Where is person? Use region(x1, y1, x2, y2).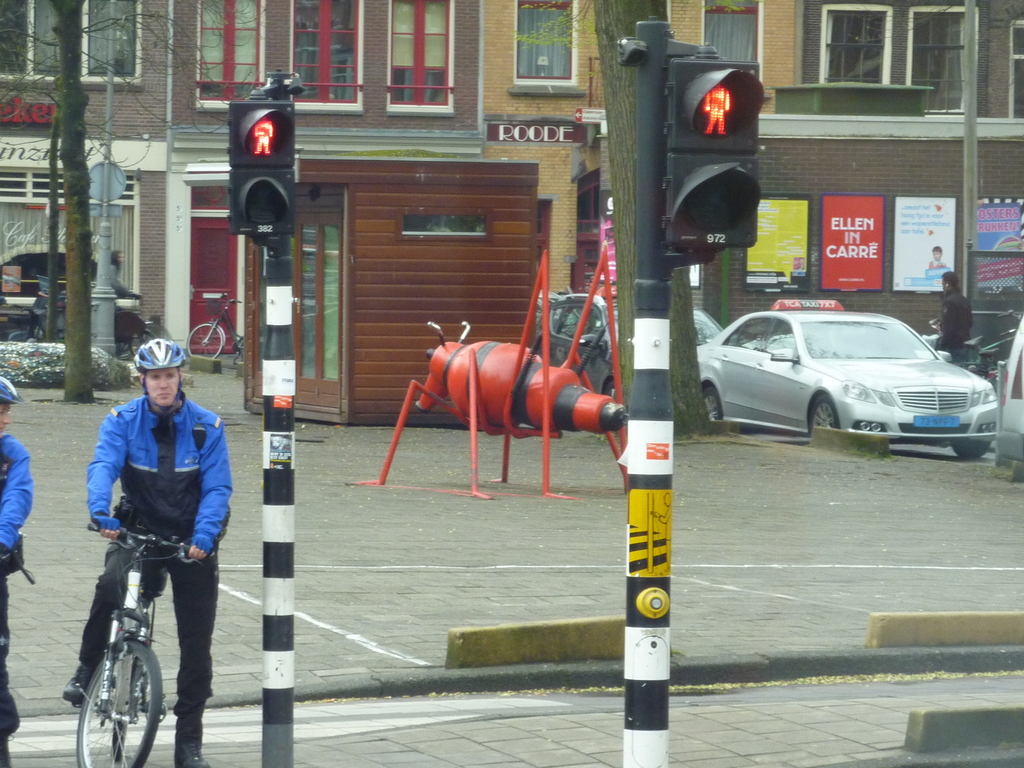
region(81, 326, 218, 748).
